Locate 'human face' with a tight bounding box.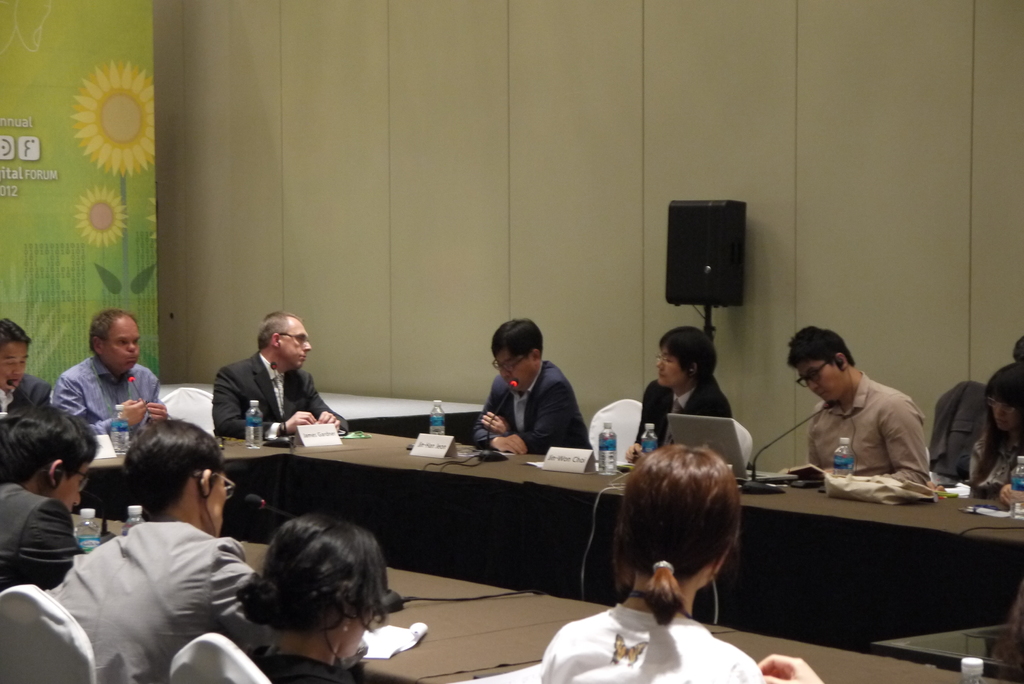
bbox=(65, 452, 89, 527).
